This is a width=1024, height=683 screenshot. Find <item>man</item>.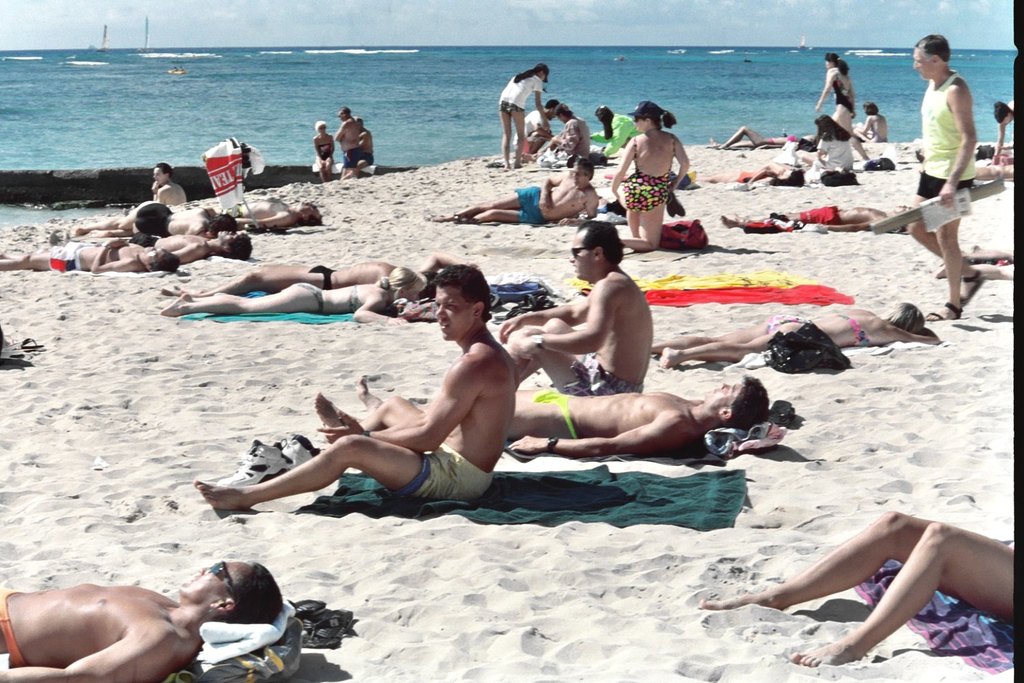
Bounding box: <region>500, 219, 655, 397</region>.
